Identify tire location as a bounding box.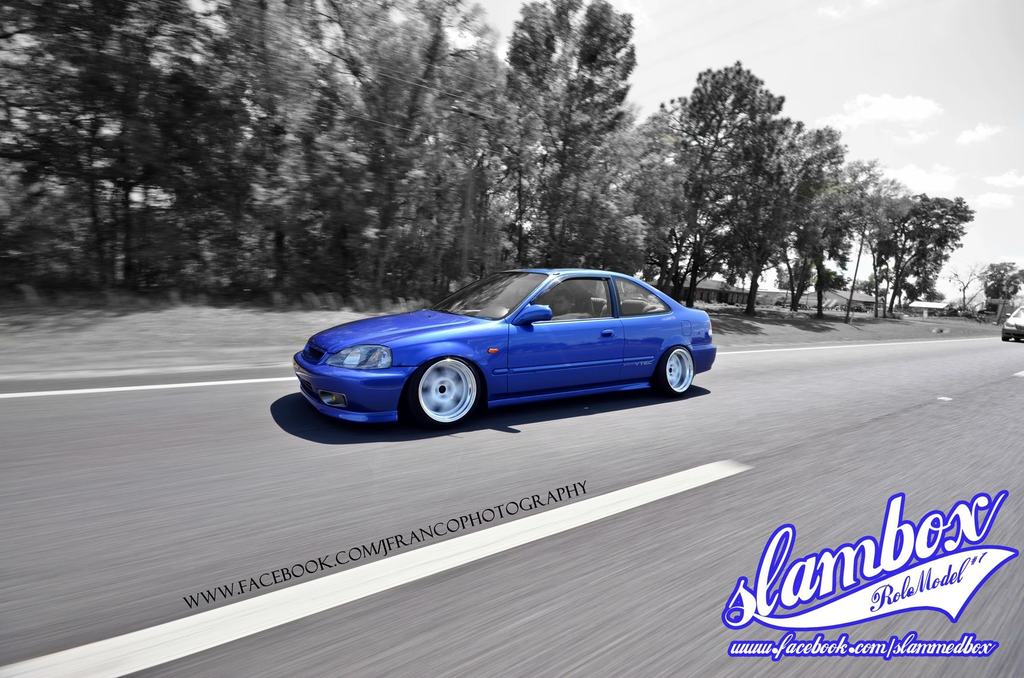
1011 335 1023 341.
